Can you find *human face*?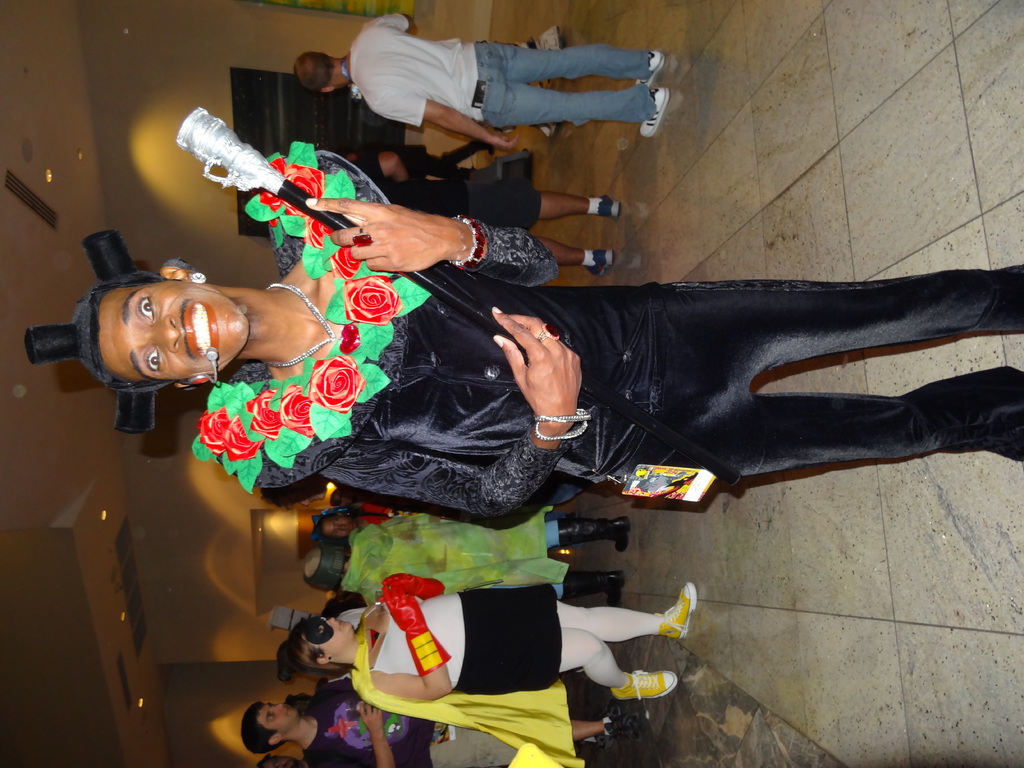
Yes, bounding box: [101, 277, 250, 379].
